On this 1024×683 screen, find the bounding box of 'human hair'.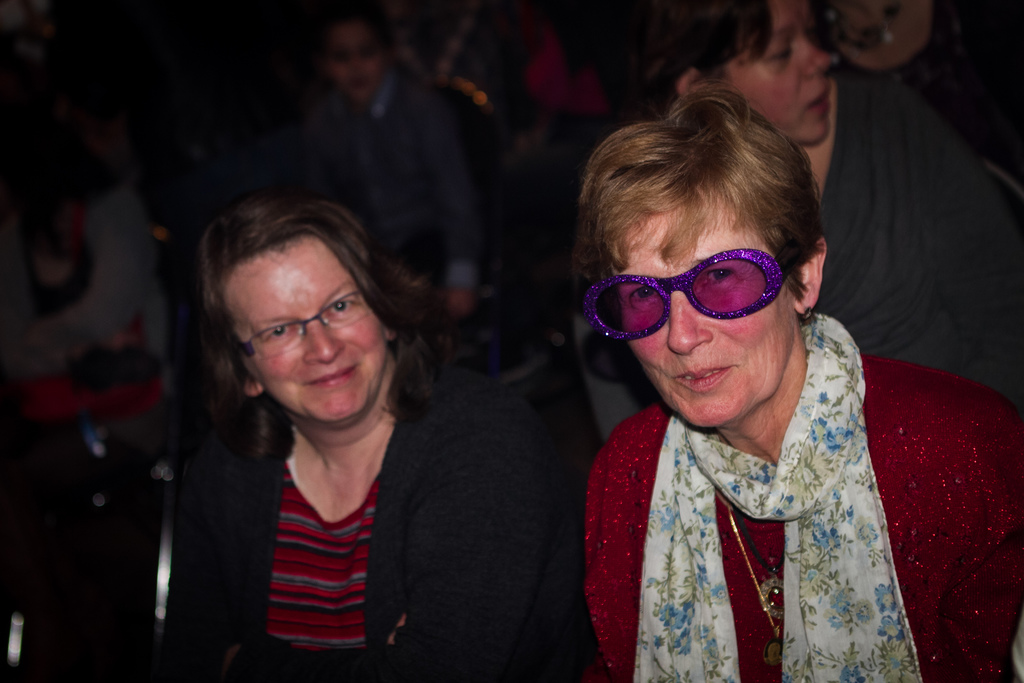
Bounding box: BBox(641, 0, 774, 105).
